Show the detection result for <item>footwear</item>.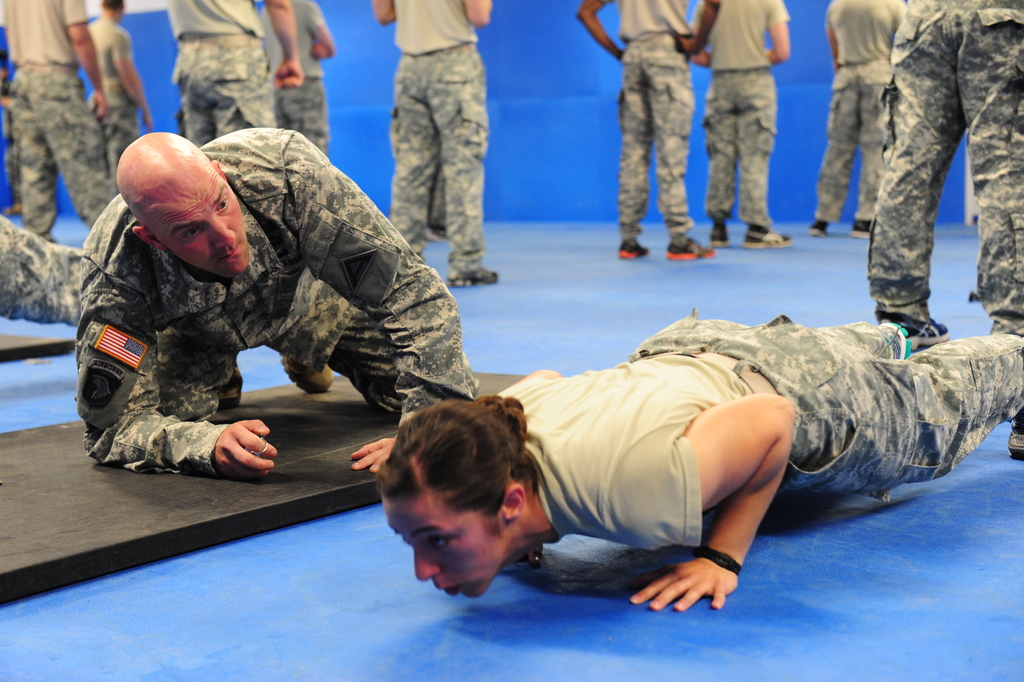
667/236/718/261.
